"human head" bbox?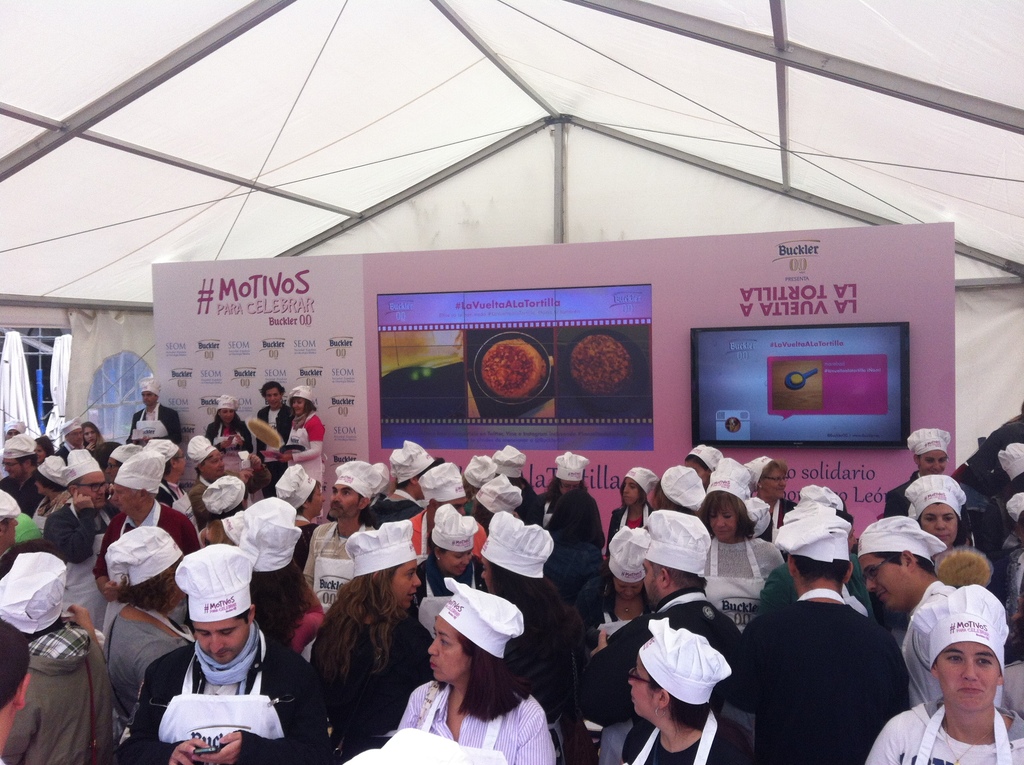
[left=681, top=442, right=720, bottom=482]
